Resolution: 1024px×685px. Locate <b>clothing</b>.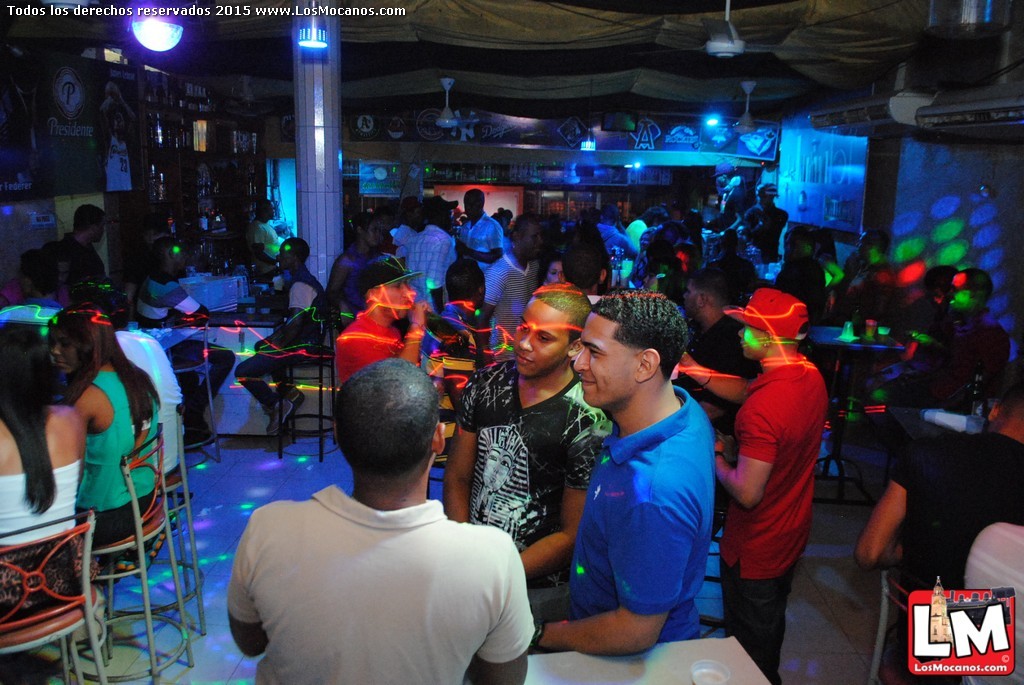
<box>738,201,789,281</box>.
